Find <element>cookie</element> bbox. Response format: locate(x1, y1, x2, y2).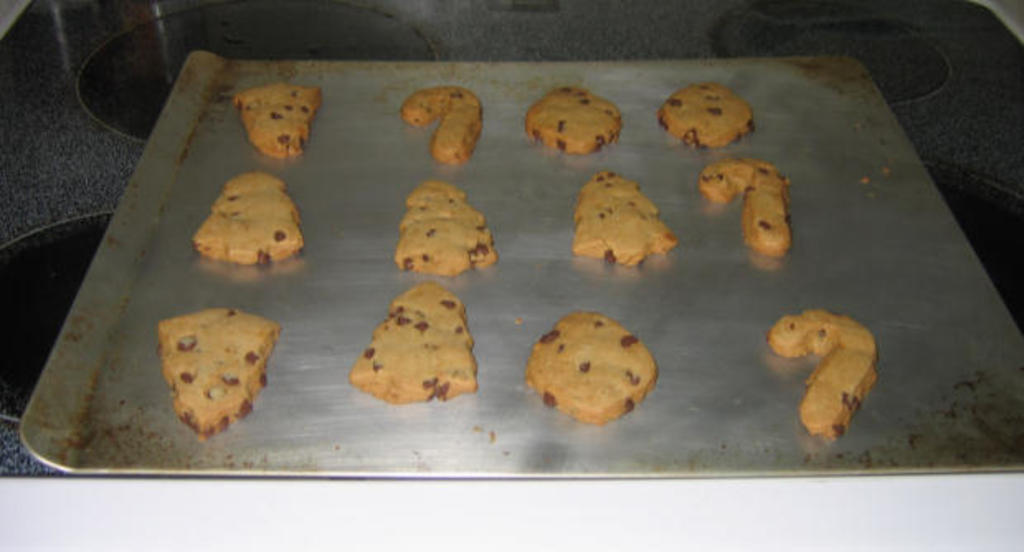
locate(699, 155, 798, 255).
